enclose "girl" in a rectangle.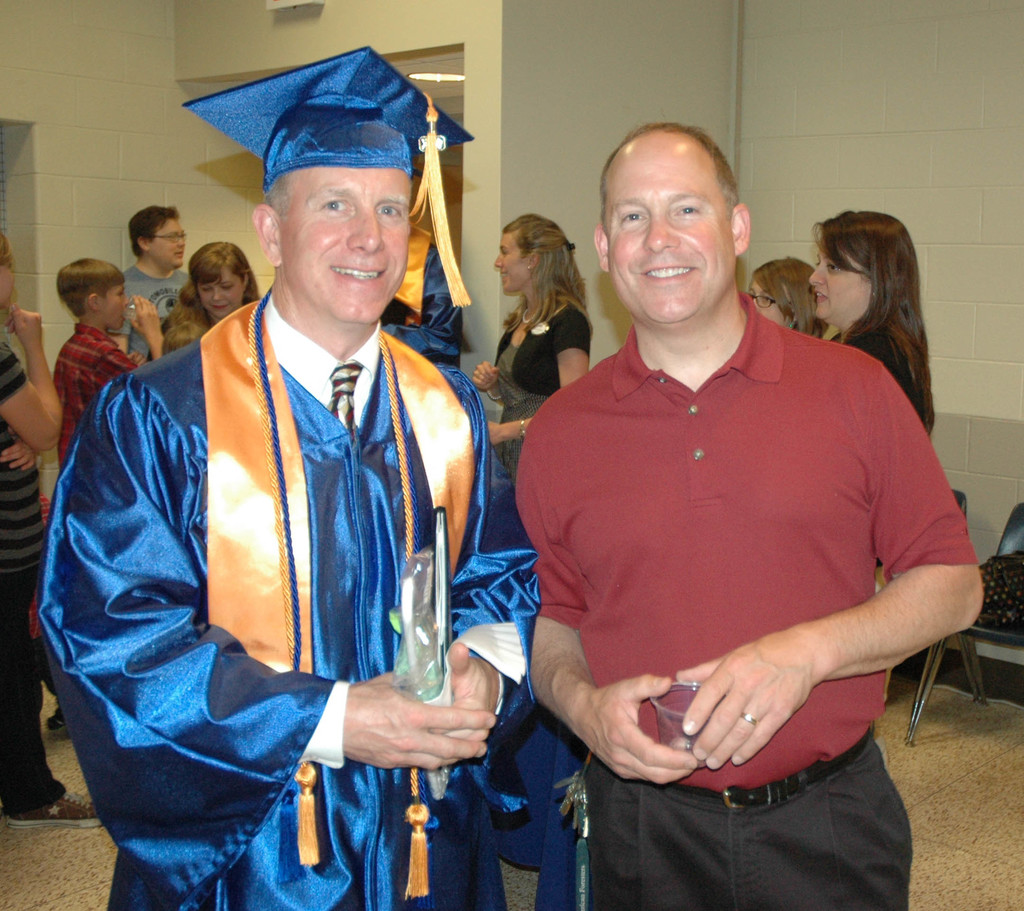
{"left": 171, "top": 236, "right": 264, "bottom": 343}.
